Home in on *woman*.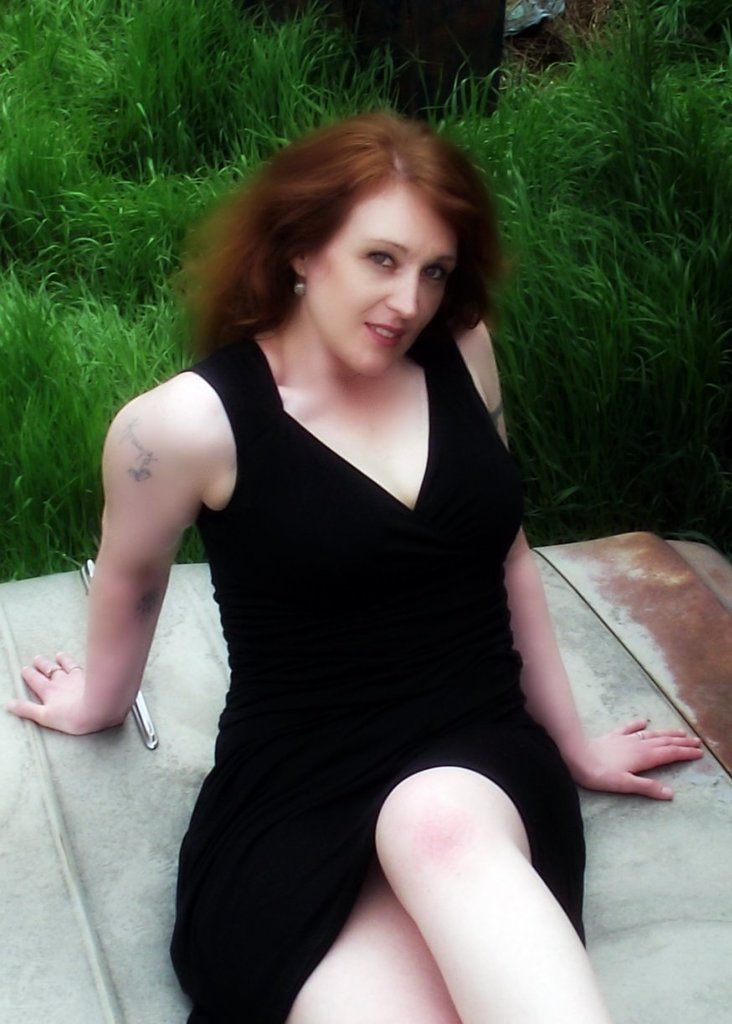
Homed in at rect(8, 110, 707, 1023).
